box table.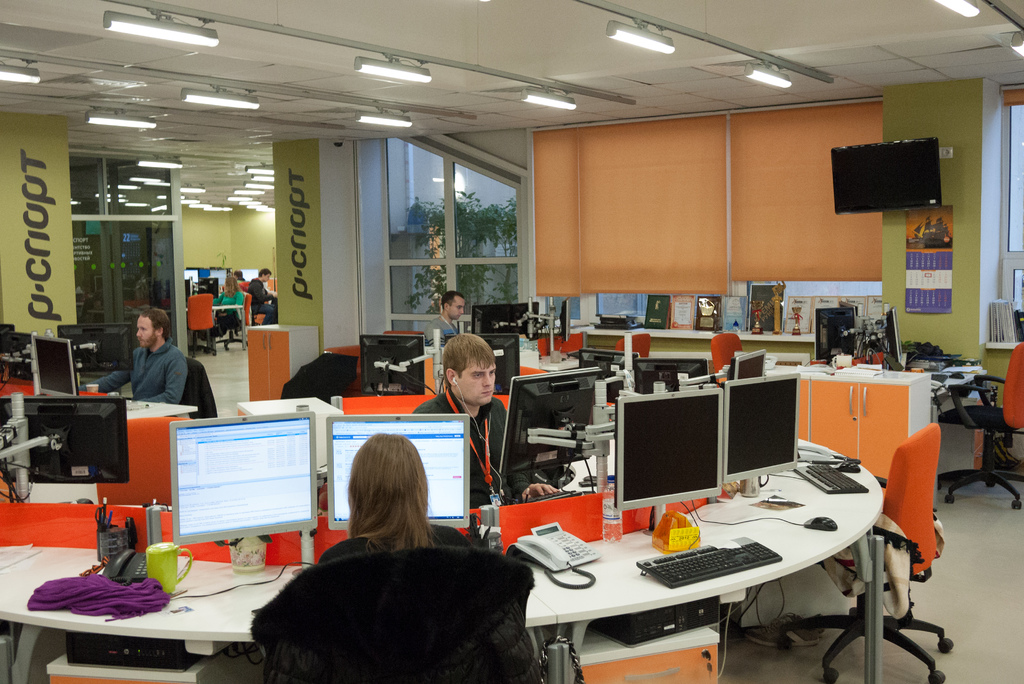
<region>209, 304, 244, 336</region>.
